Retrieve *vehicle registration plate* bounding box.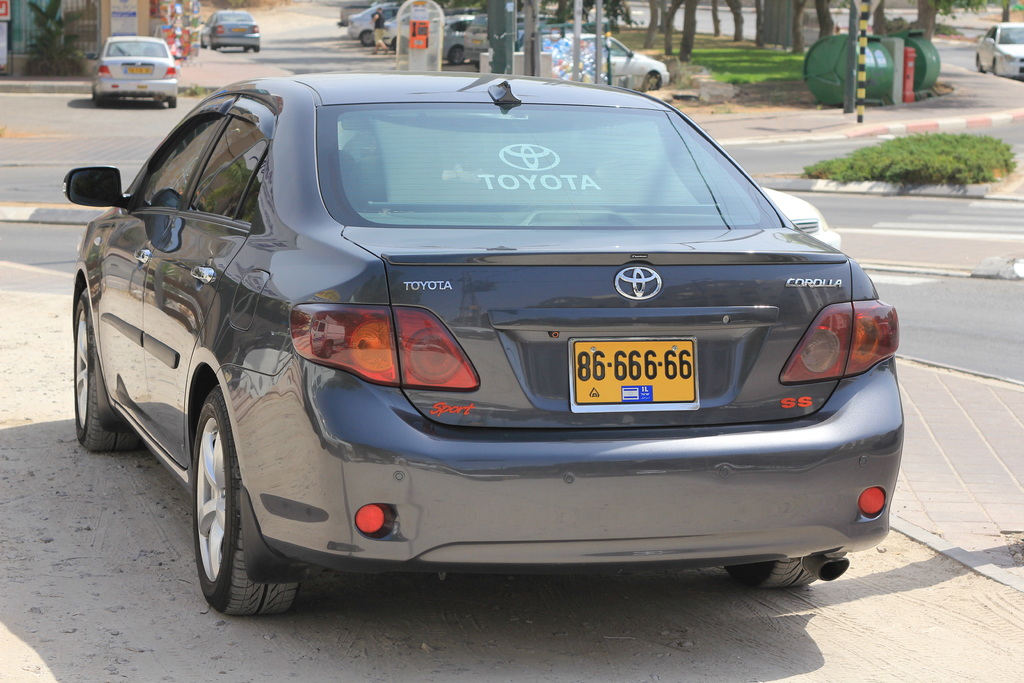
Bounding box: bbox=(566, 337, 696, 409).
